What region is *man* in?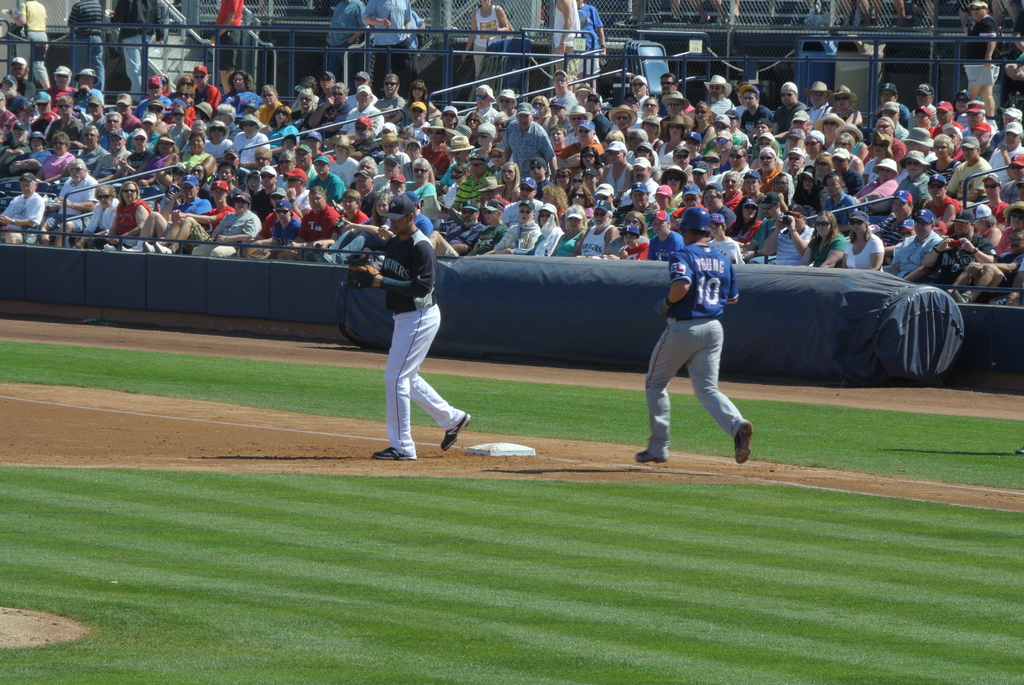
{"left": 326, "top": 0, "right": 362, "bottom": 86}.
